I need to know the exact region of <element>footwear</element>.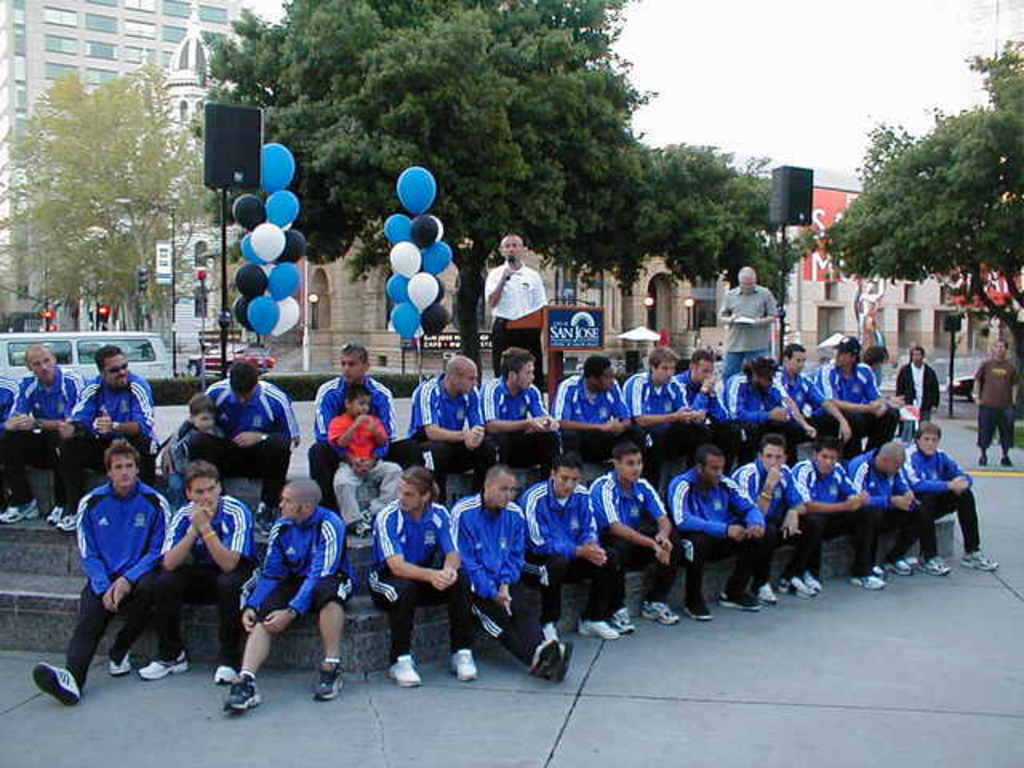
Region: {"left": 51, "top": 507, "right": 82, "bottom": 534}.
